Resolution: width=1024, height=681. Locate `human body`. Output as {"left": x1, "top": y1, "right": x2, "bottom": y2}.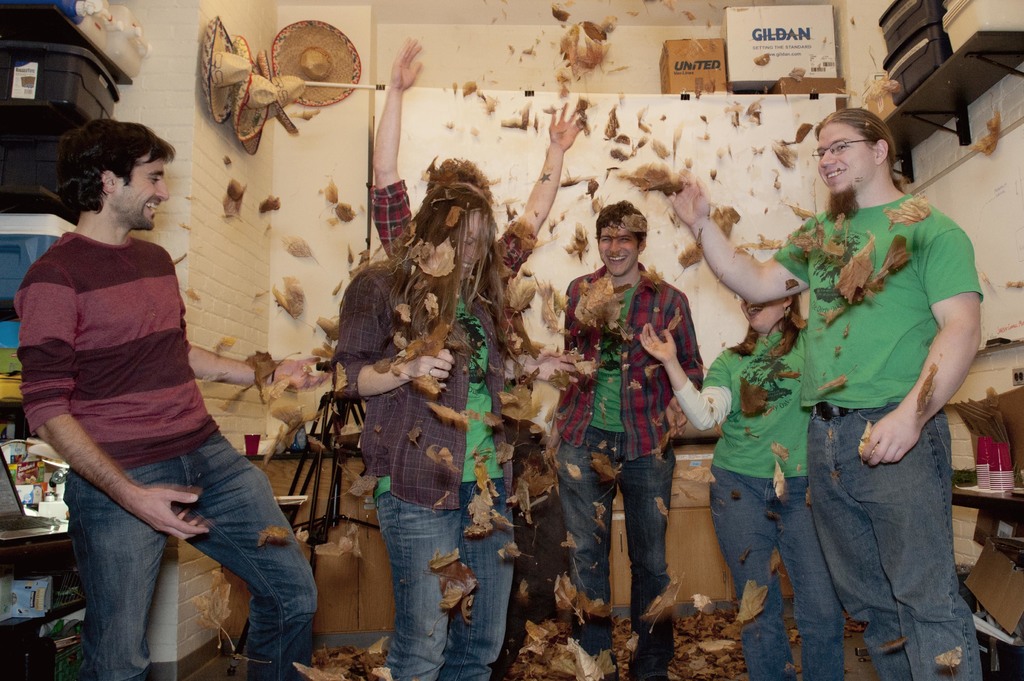
{"left": 635, "top": 286, "right": 846, "bottom": 680}.
